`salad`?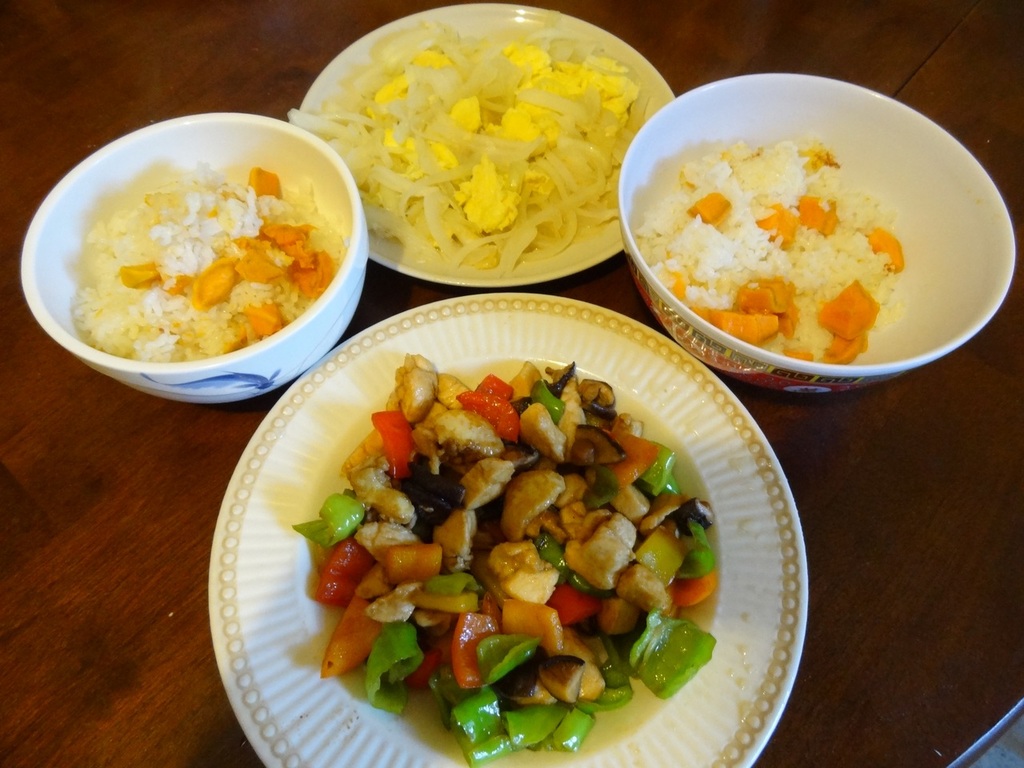
bbox=[275, 339, 750, 758]
